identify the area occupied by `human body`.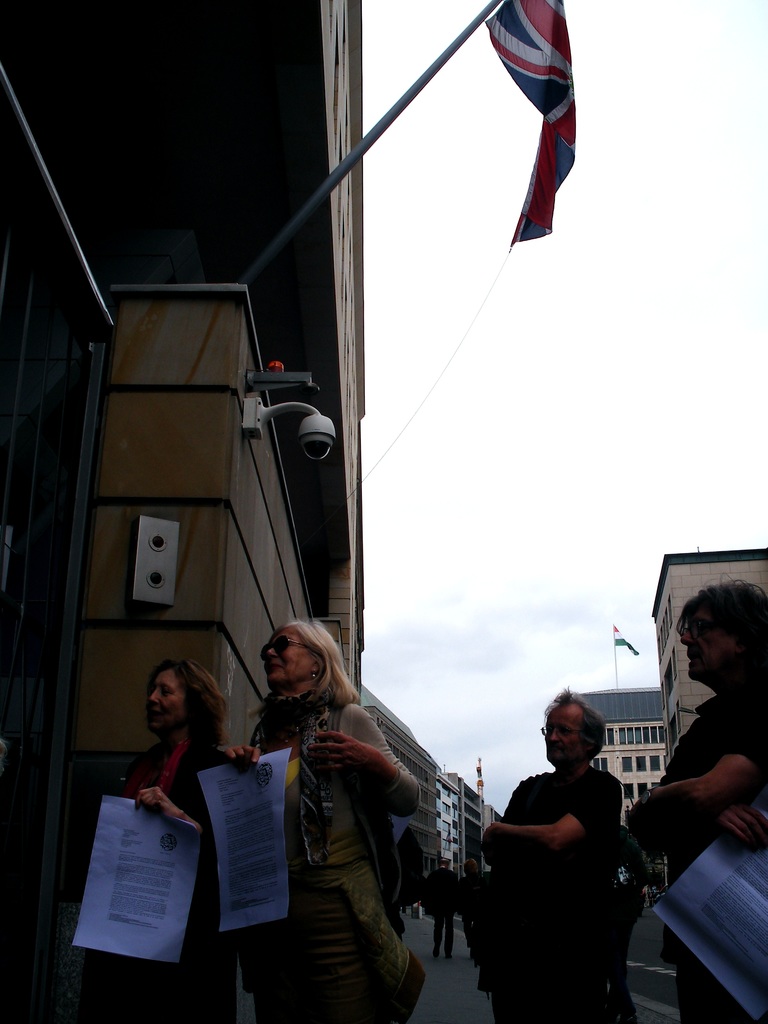
Area: {"left": 426, "top": 862, "right": 456, "bottom": 961}.
